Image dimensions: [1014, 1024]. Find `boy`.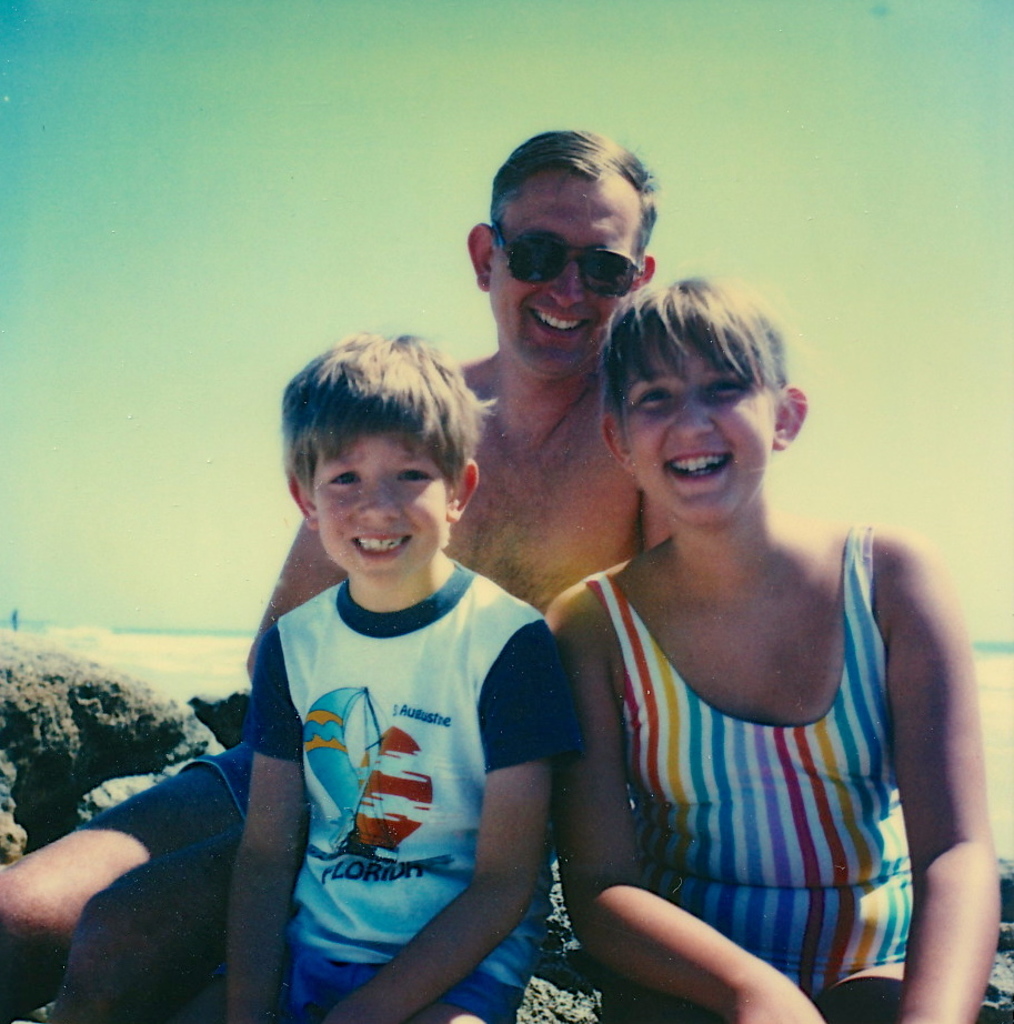
select_region(48, 332, 554, 1021).
